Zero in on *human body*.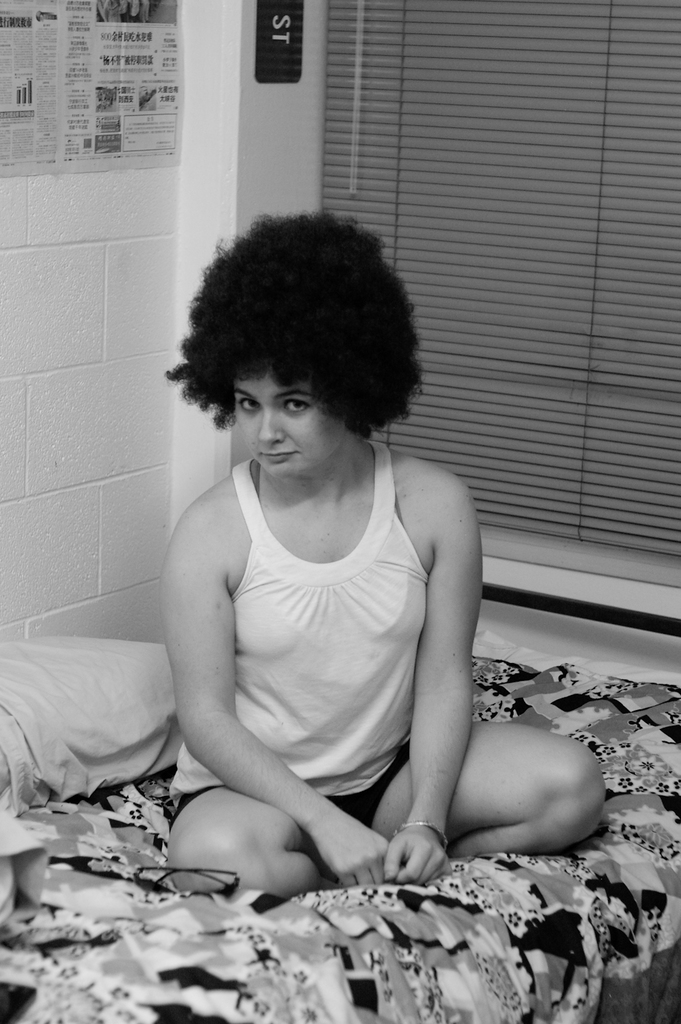
Zeroed in: [left=129, top=201, right=565, bottom=962].
